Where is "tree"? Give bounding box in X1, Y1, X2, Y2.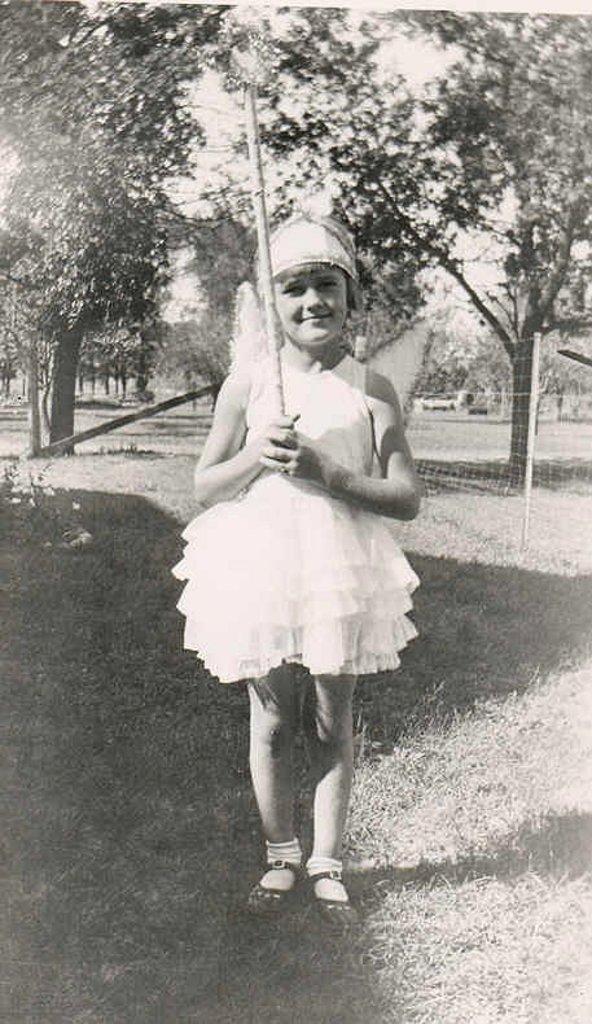
210, 3, 591, 494.
